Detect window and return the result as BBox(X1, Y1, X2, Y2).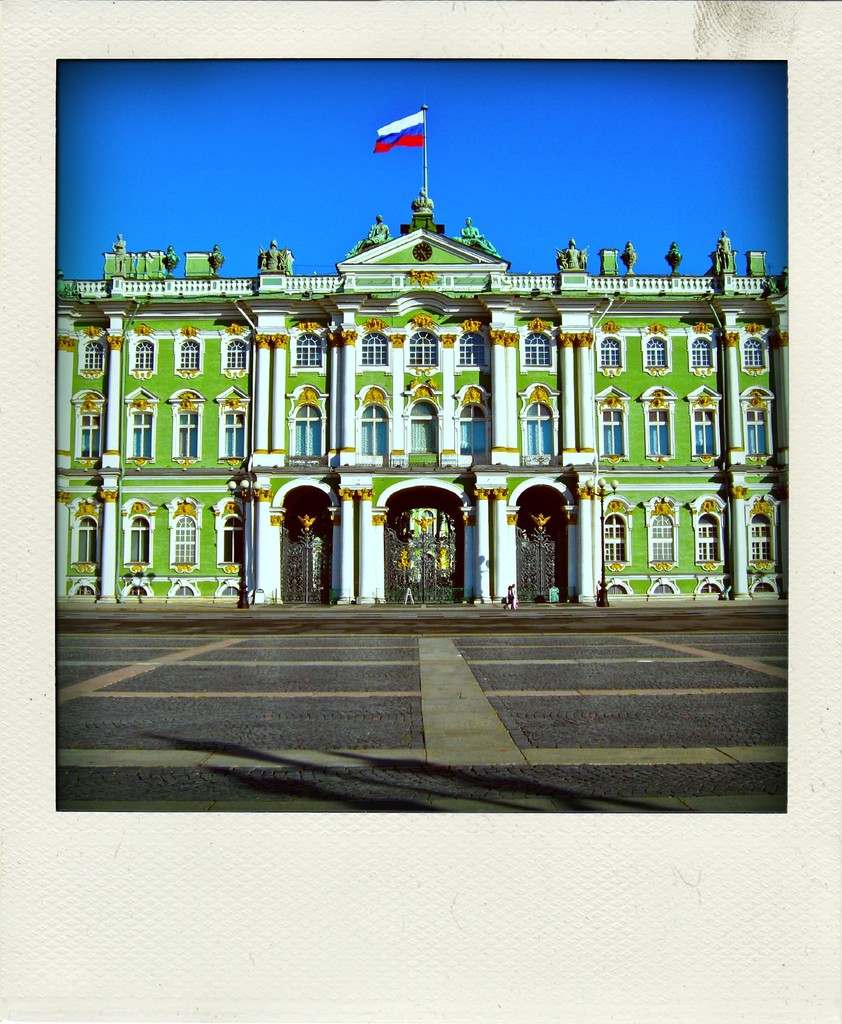
BBox(406, 317, 441, 374).
